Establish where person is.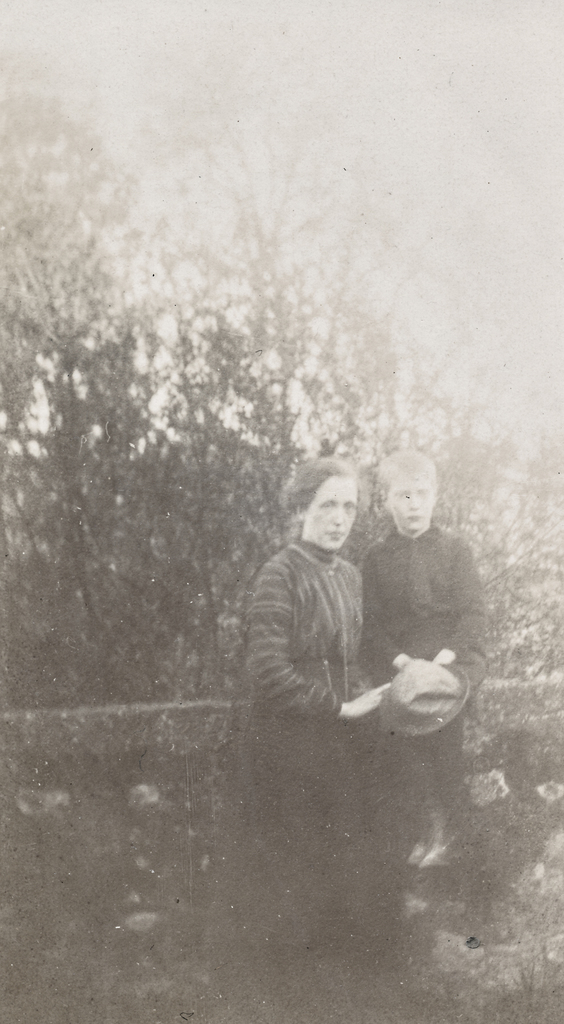
Established at (left=233, top=463, right=381, bottom=986).
